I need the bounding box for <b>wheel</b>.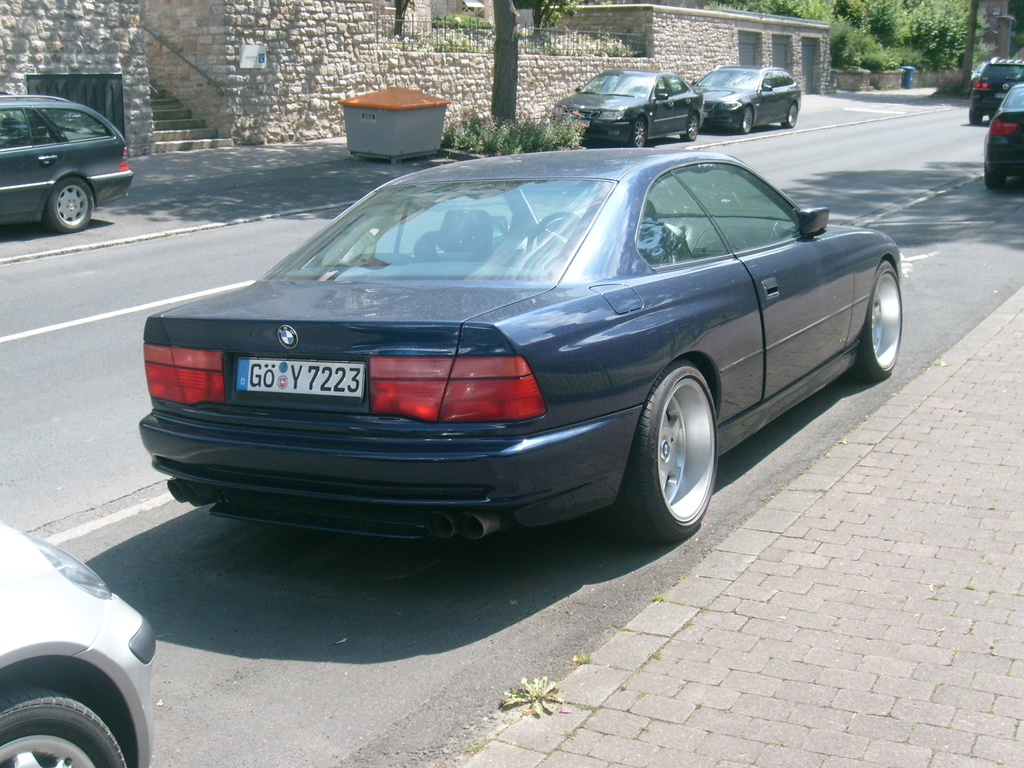
Here it is: (966,112,982,125).
